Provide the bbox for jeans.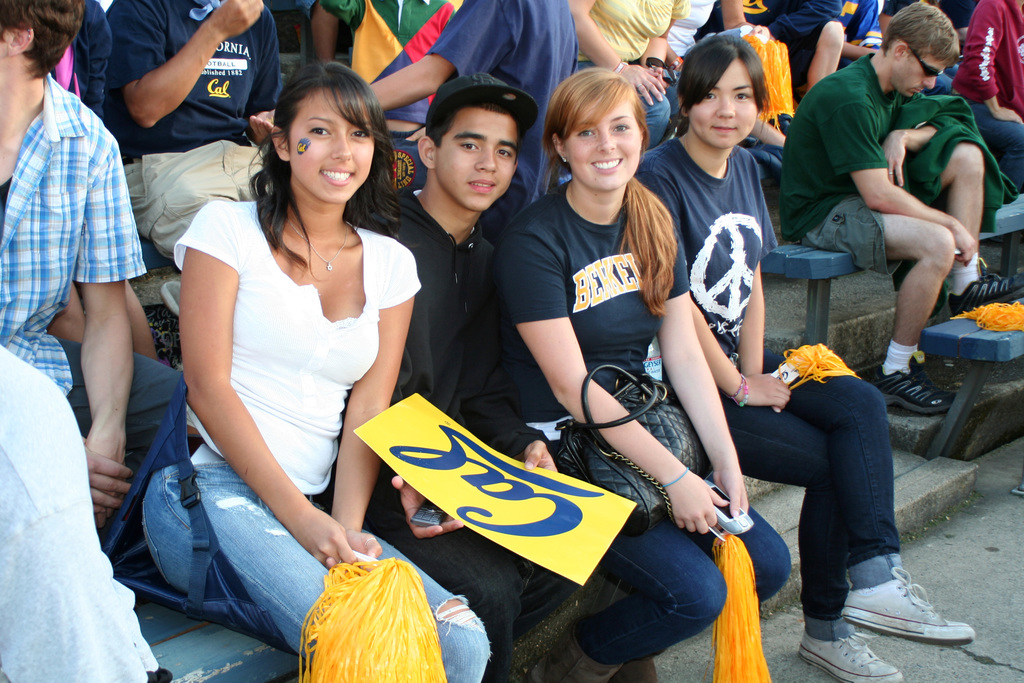
{"x1": 733, "y1": 334, "x2": 902, "y2": 627}.
